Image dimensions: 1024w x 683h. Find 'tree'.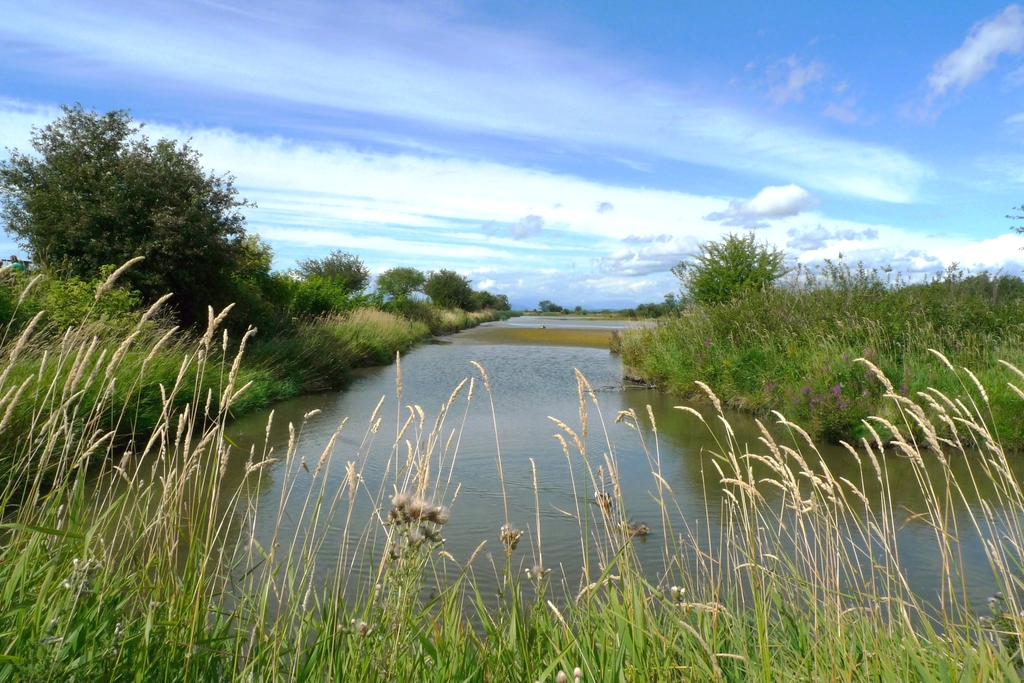
l=422, t=278, r=495, b=309.
